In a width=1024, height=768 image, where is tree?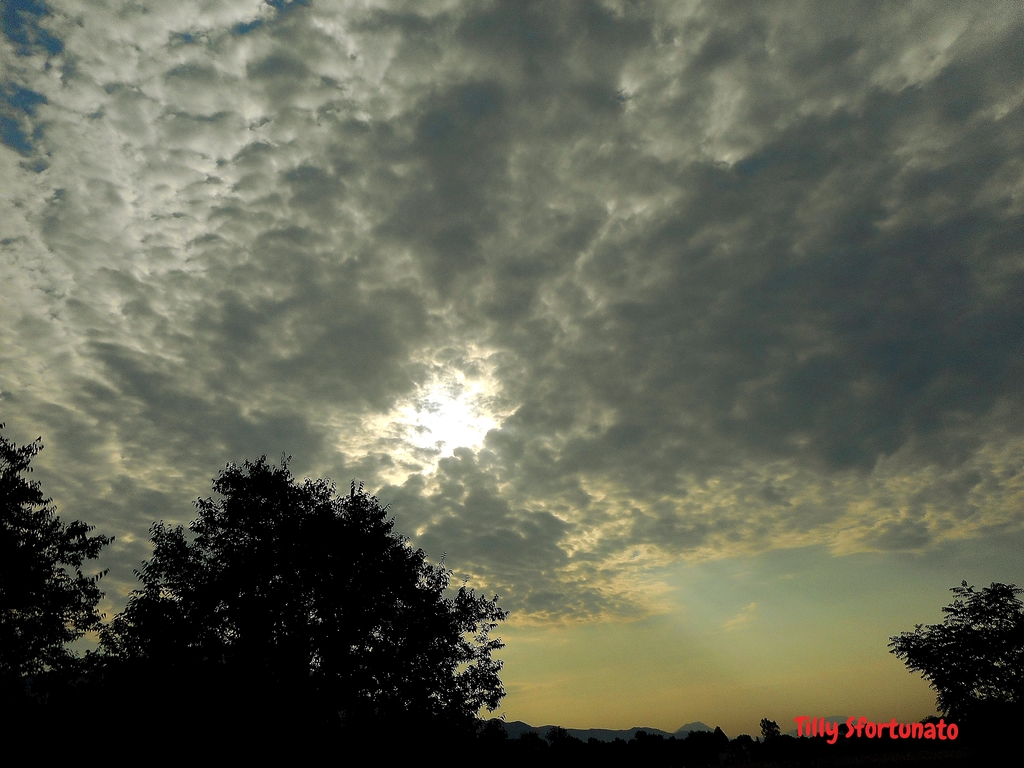
[left=882, top=579, right=1023, bottom=767].
